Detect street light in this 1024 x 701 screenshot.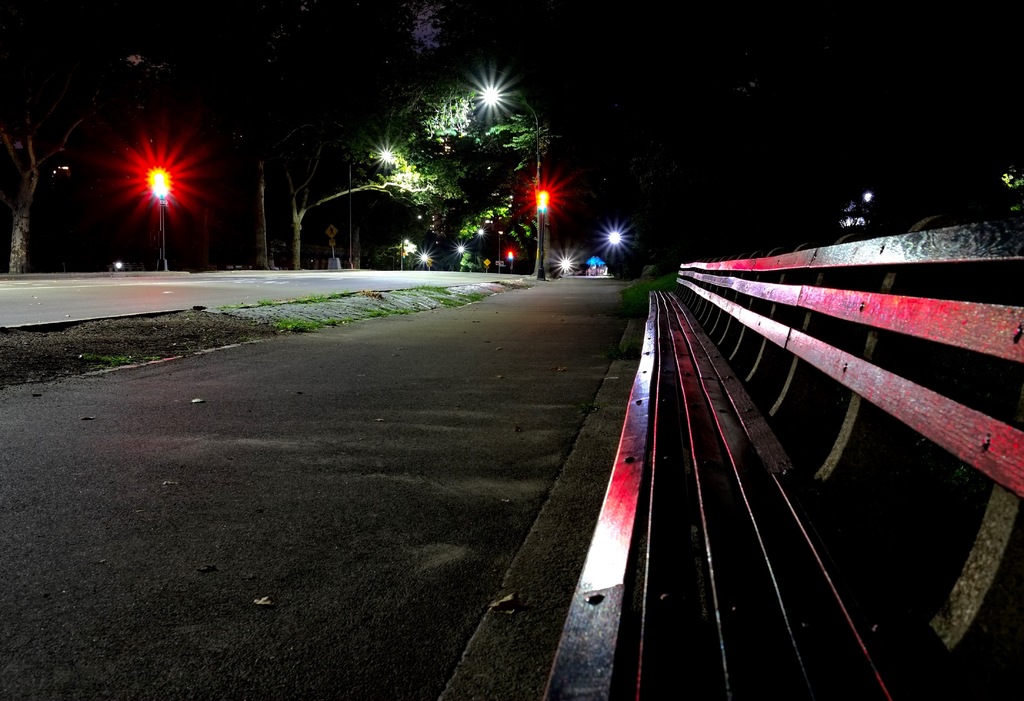
Detection: bbox=[491, 225, 507, 261].
